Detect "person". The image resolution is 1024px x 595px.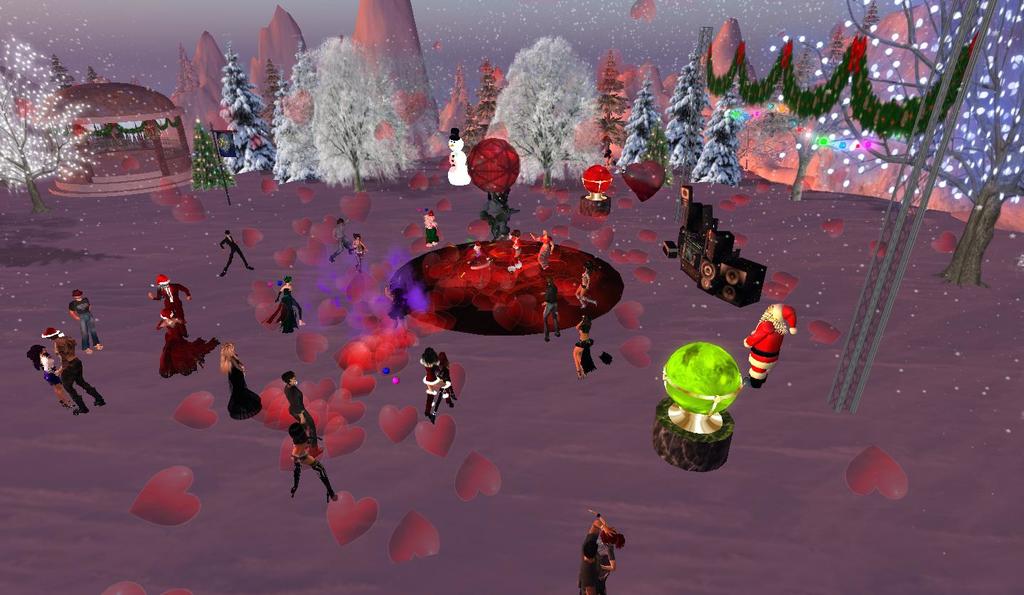
147 272 191 332.
